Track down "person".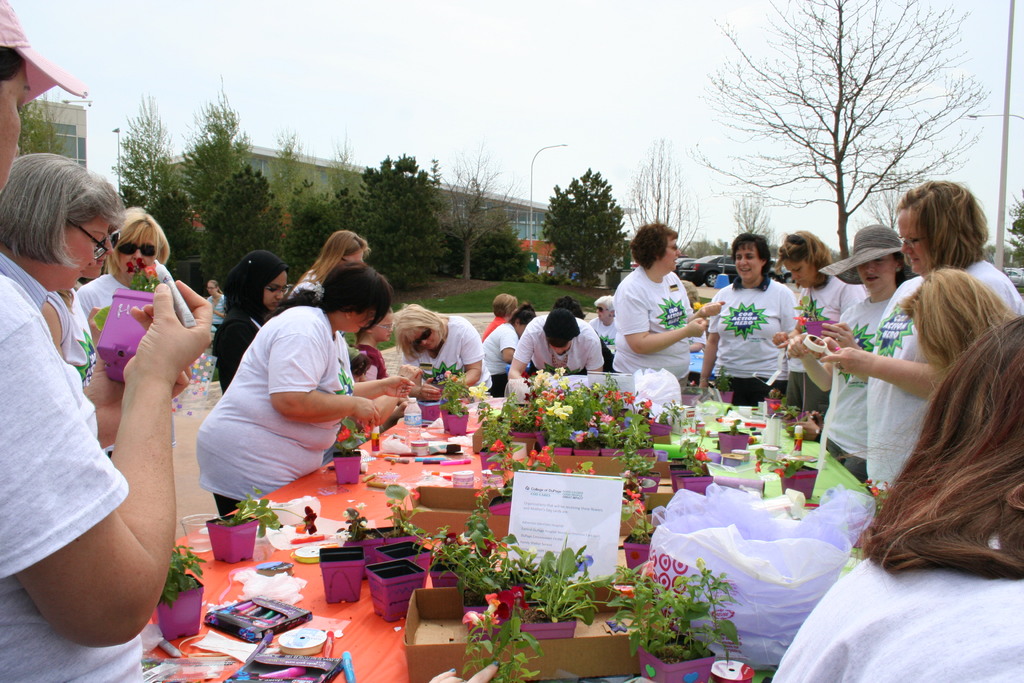
Tracked to bbox=(0, 156, 190, 445).
